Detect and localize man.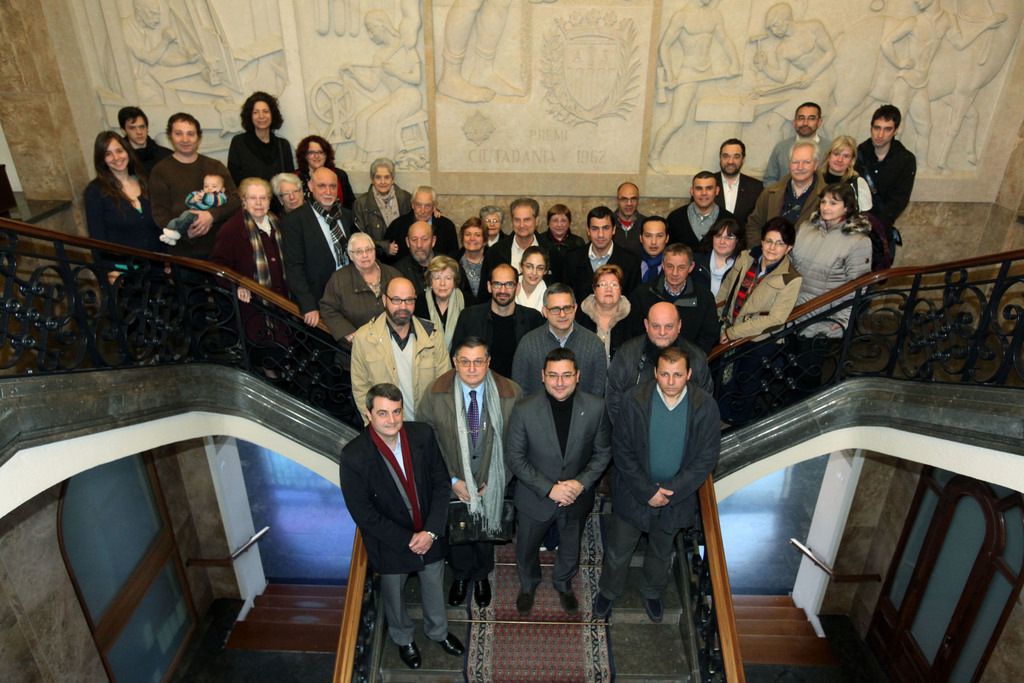
Localized at crop(388, 225, 456, 310).
